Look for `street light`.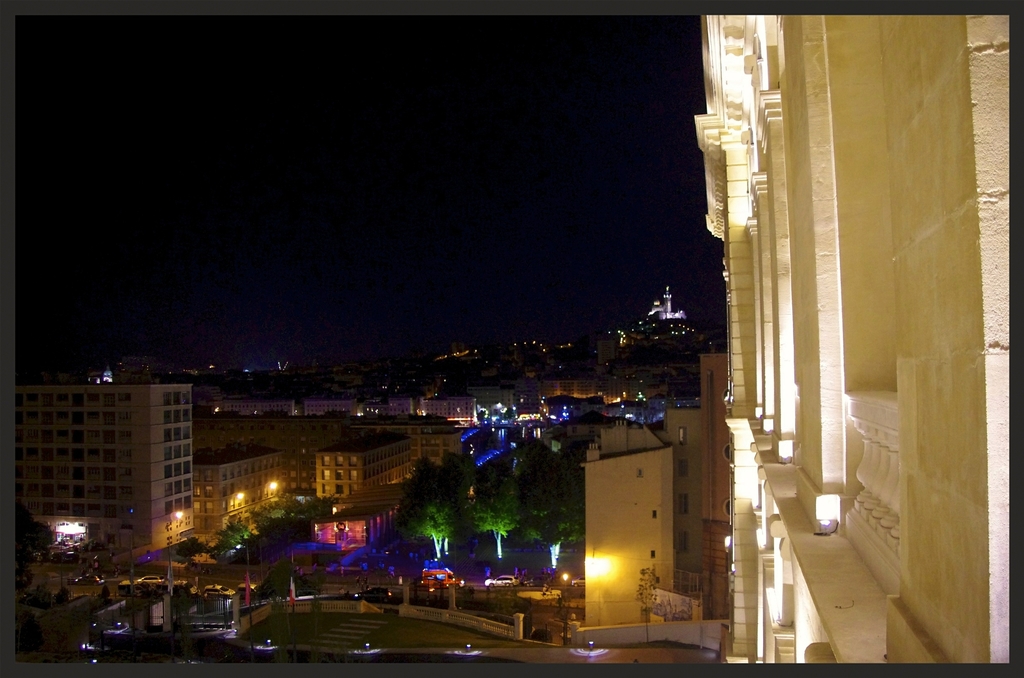
Found: 559,569,571,646.
